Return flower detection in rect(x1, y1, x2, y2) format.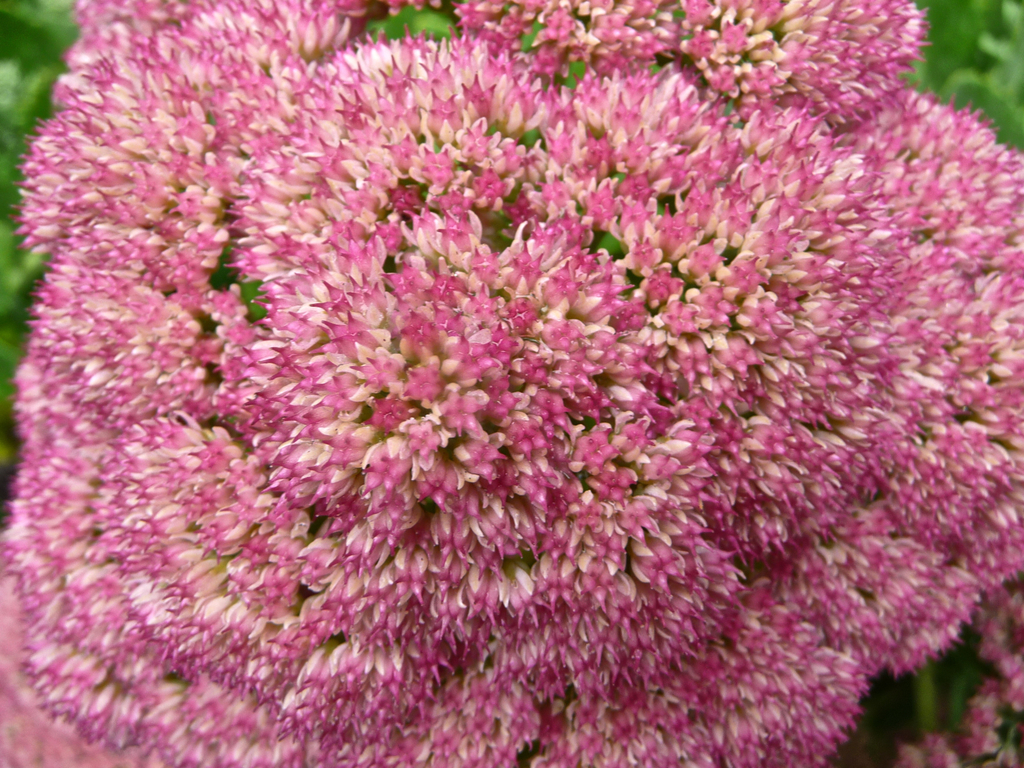
rect(0, 0, 971, 744).
